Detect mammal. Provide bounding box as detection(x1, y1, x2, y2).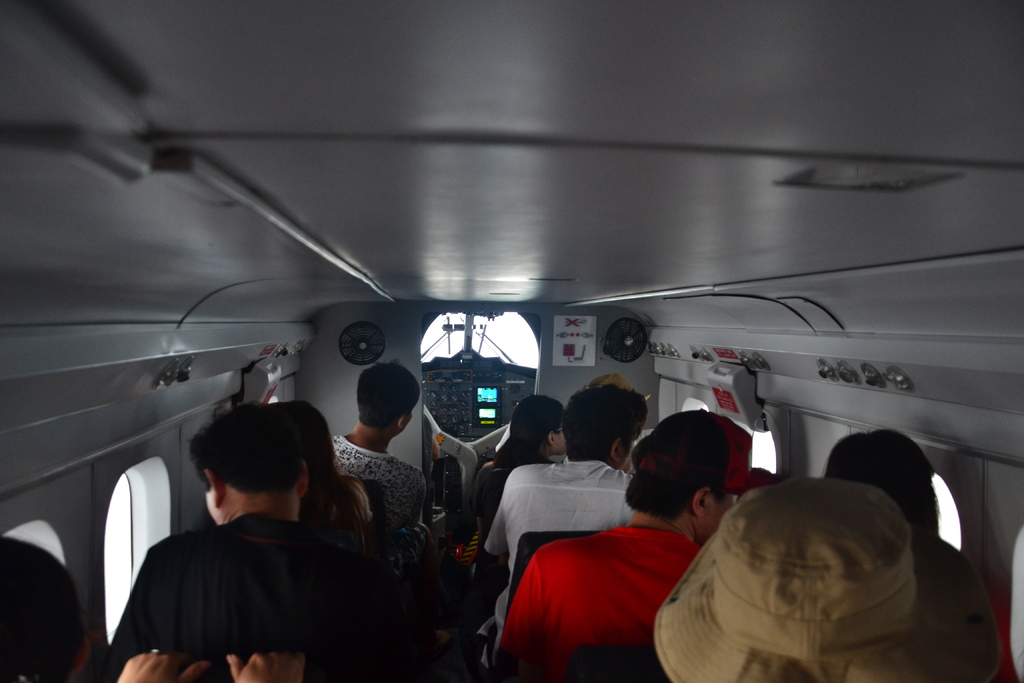
detection(109, 404, 362, 654).
